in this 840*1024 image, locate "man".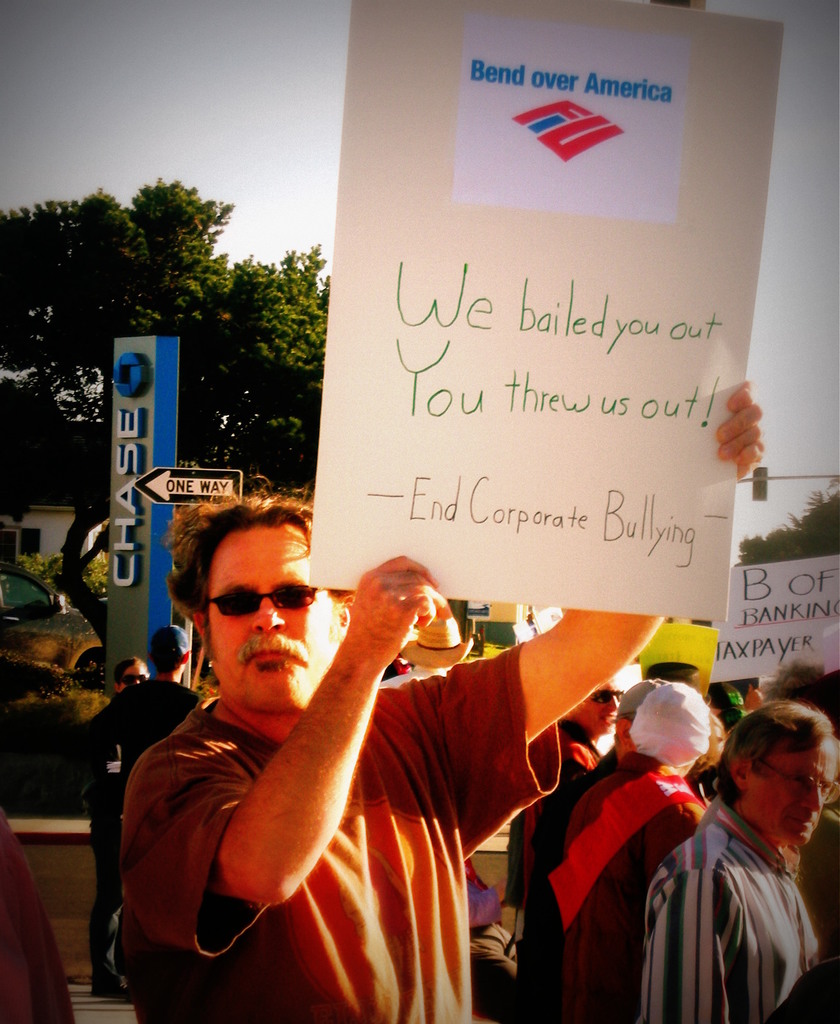
Bounding box: pyautogui.locateOnScreen(498, 676, 624, 977).
